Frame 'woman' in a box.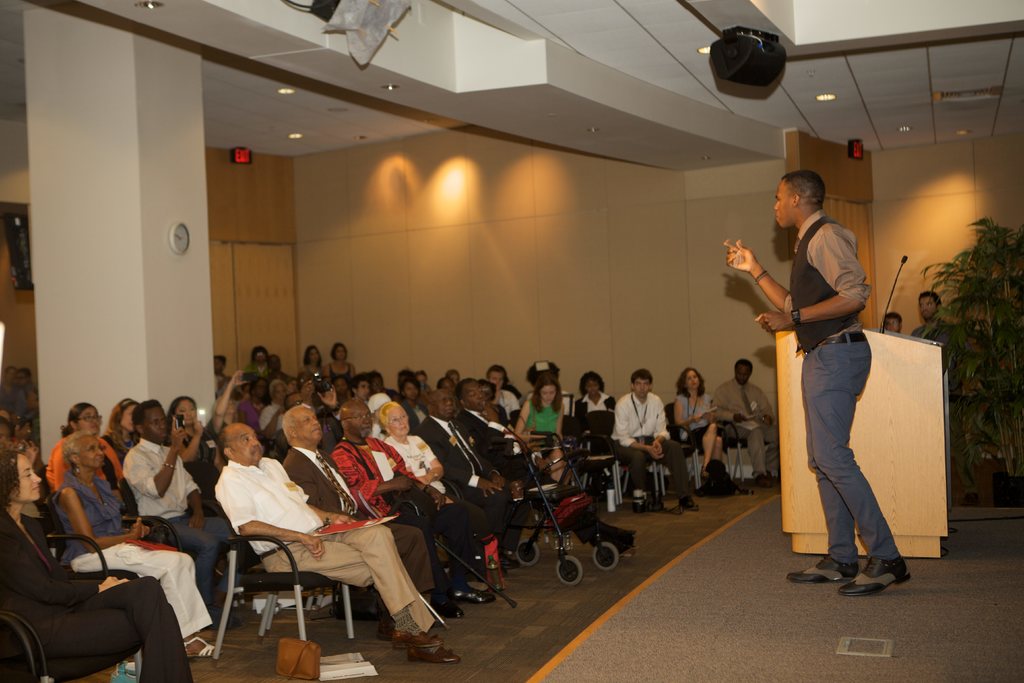
region(313, 379, 349, 445).
